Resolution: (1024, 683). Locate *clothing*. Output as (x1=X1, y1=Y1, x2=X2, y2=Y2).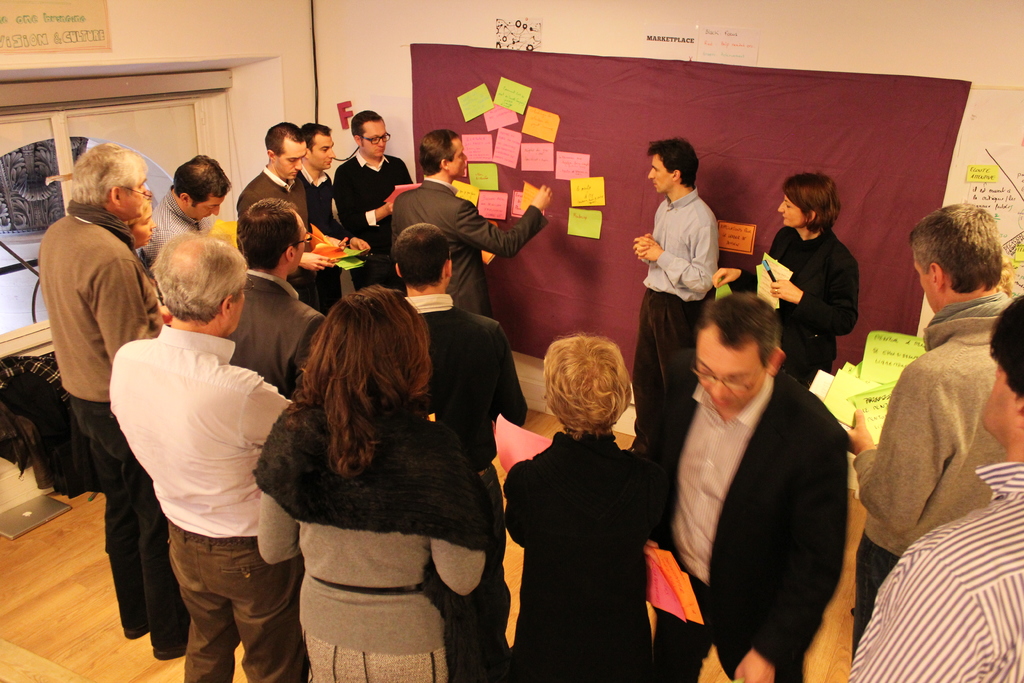
(x1=298, y1=171, x2=335, y2=302).
